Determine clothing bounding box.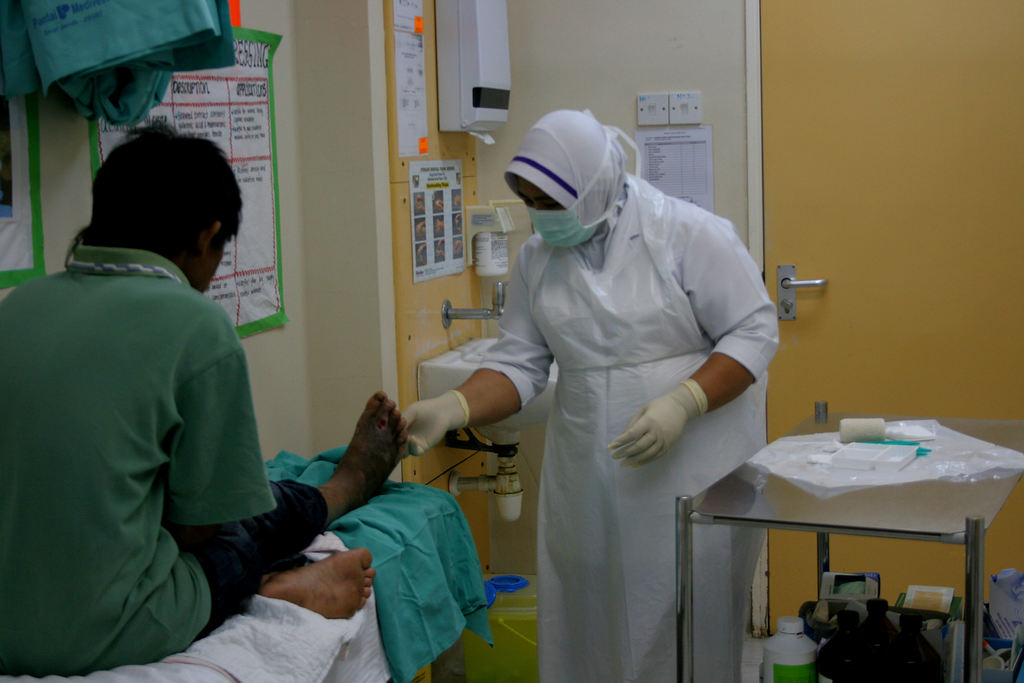
Determined: (x1=7, y1=238, x2=272, y2=679).
